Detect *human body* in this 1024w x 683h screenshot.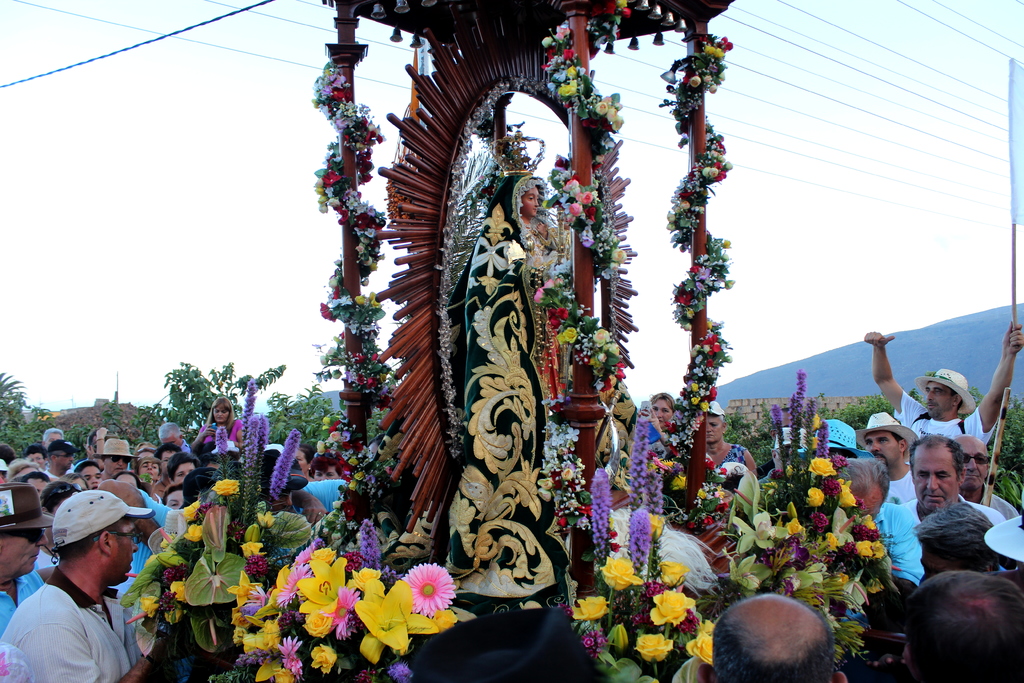
Detection: 36:437:73:479.
